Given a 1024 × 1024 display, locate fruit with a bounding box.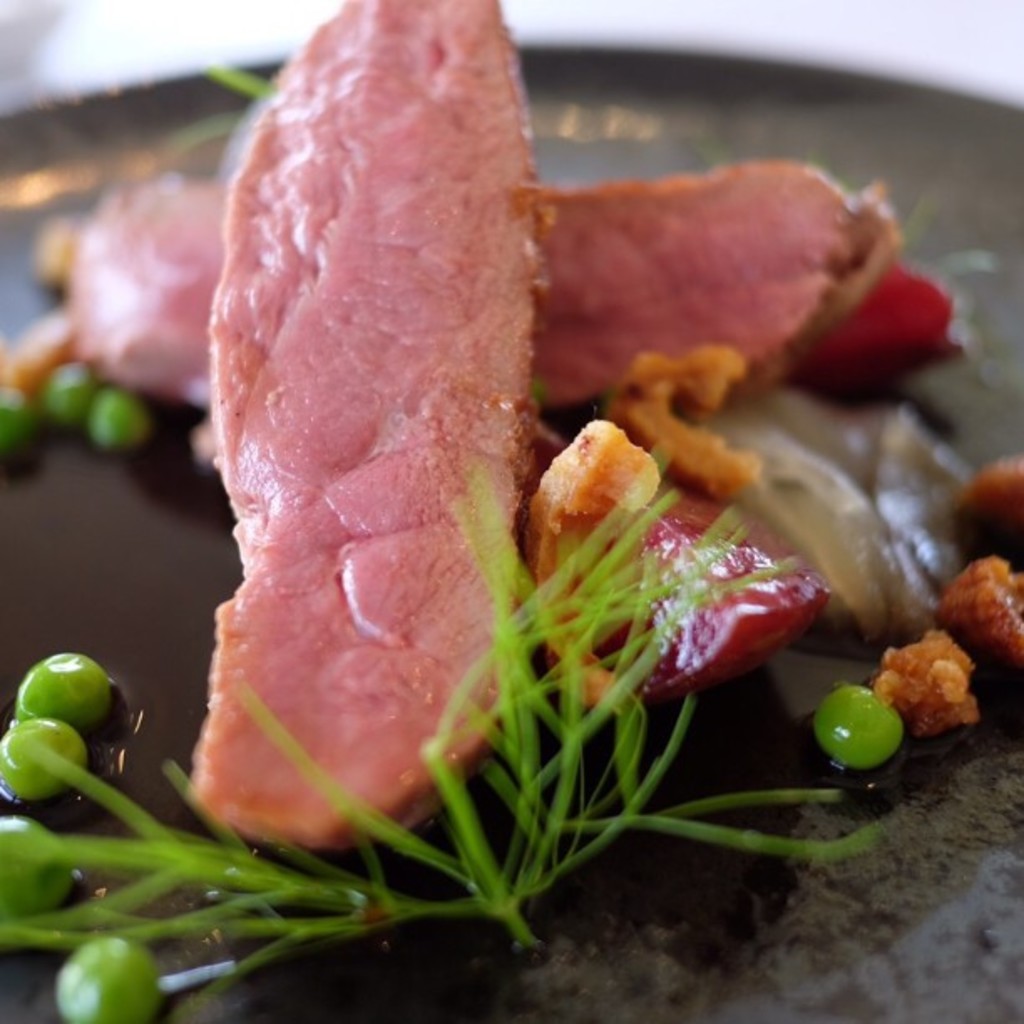
Located: x1=0 y1=716 x2=82 y2=801.
